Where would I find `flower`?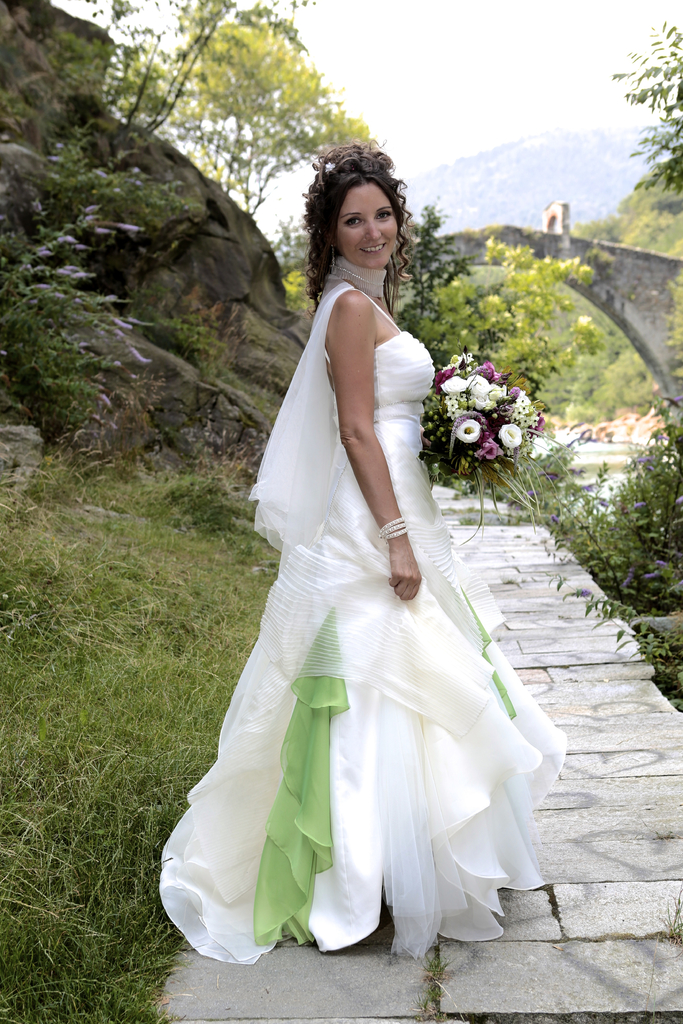
At bbox=[551, 514, 559, 524].
